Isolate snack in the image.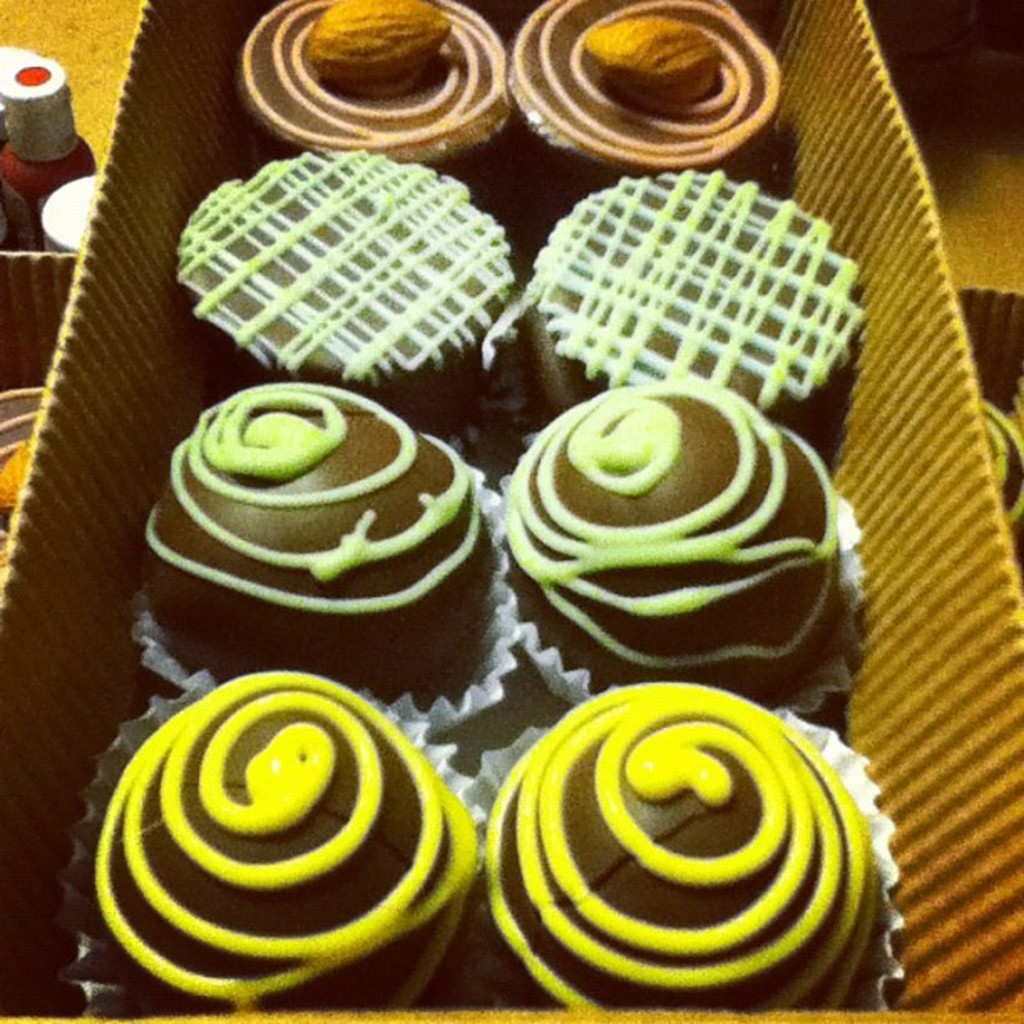
Isolated region: 233:7:509:192.
